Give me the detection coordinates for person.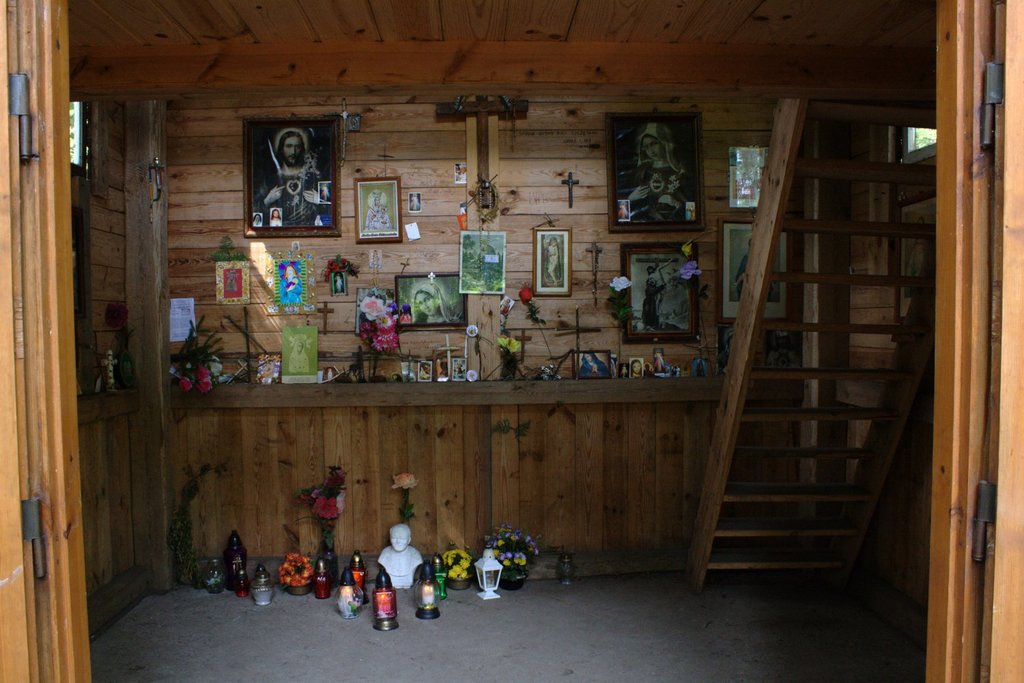
BBox(623, 173, 689, 218).
